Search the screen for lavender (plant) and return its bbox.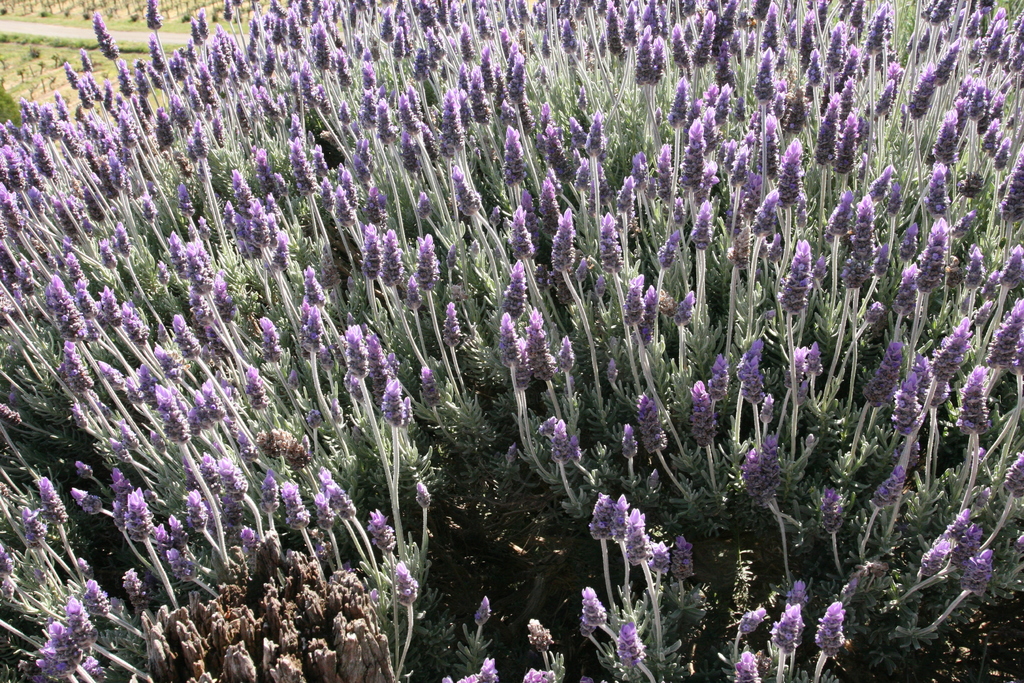
Found: bbox(346, 324, 378, 407).
